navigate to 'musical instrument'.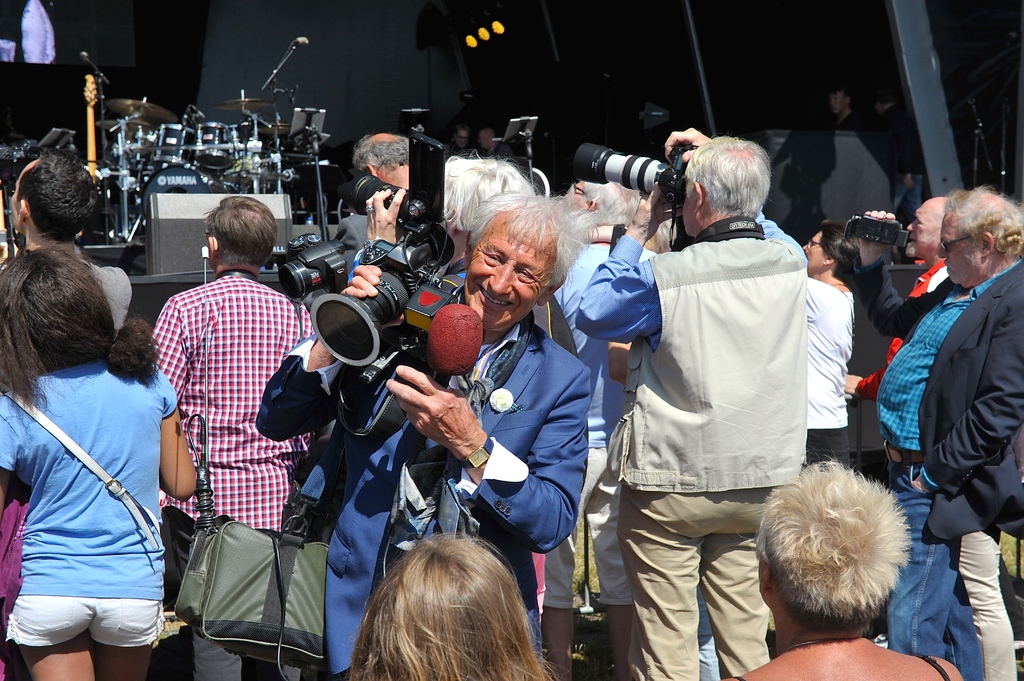
Navigation target: l=129, t=164, r=219, b=220.
